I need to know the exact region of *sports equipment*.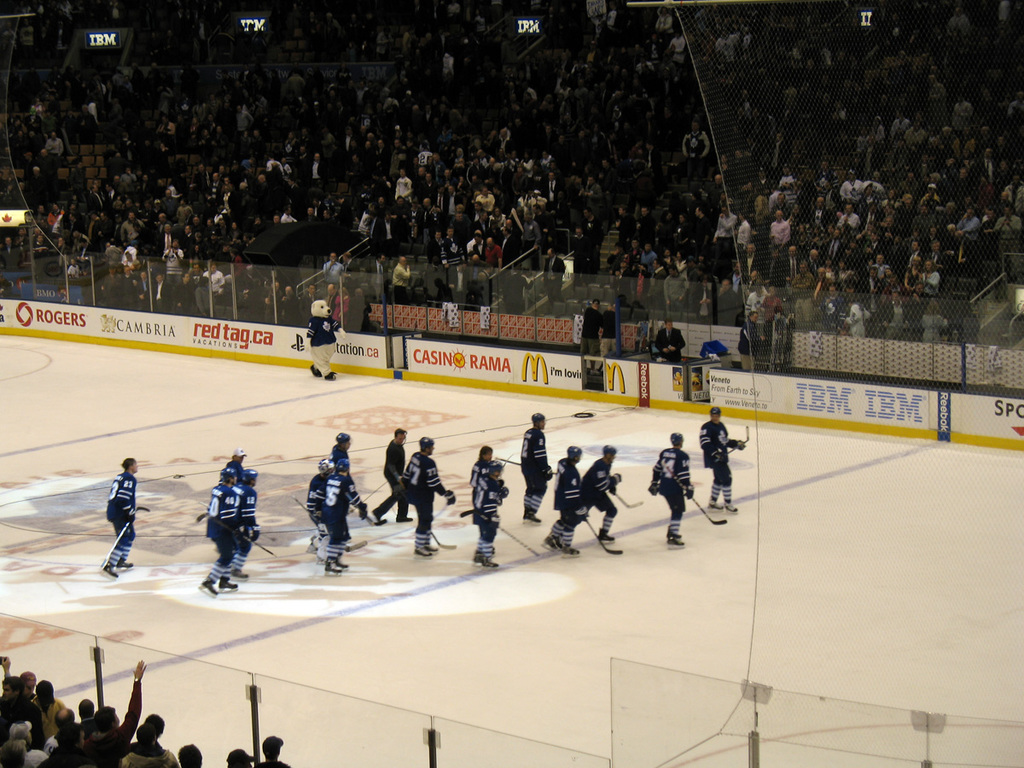
Region: l=714, t=451, r=733, b=466.
